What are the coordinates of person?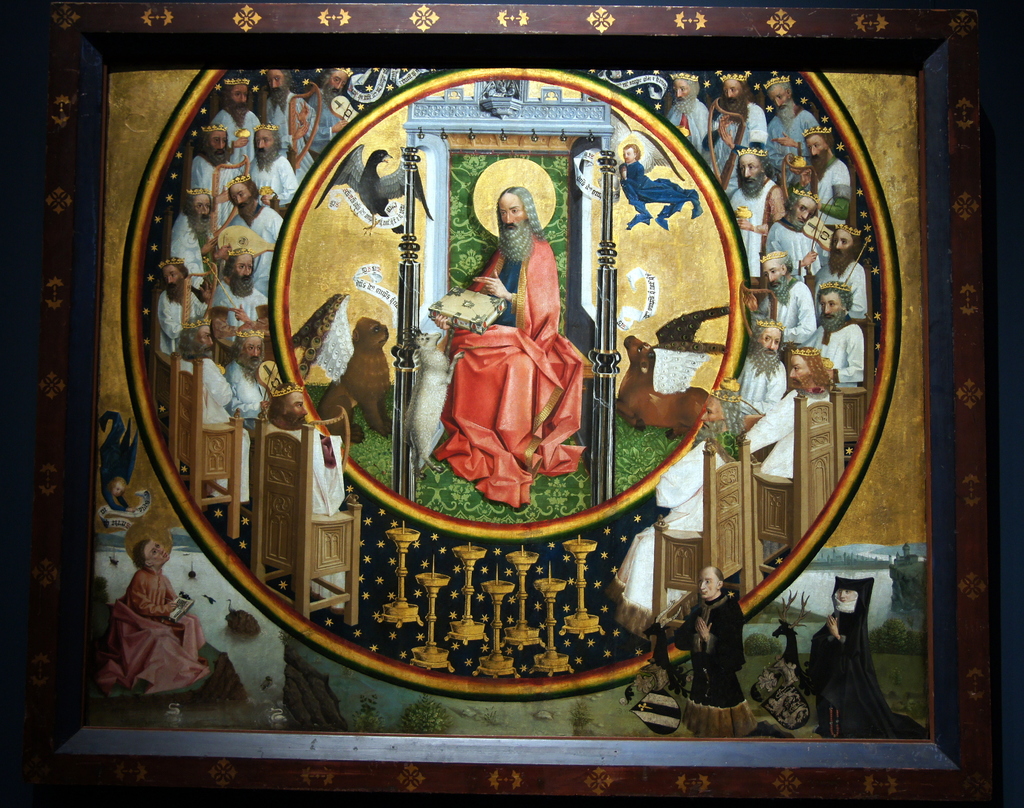
crop(665, 69, 715, 173).
